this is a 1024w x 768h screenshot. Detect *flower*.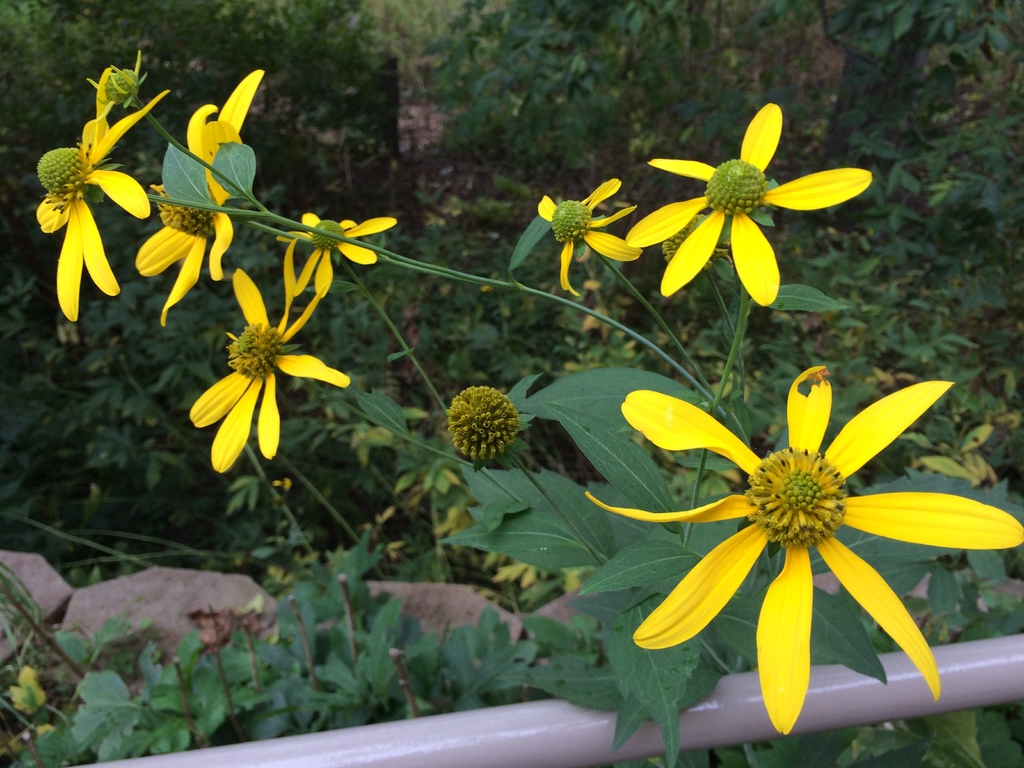
(x1=535, y1=177, x2=646, y2=294).
